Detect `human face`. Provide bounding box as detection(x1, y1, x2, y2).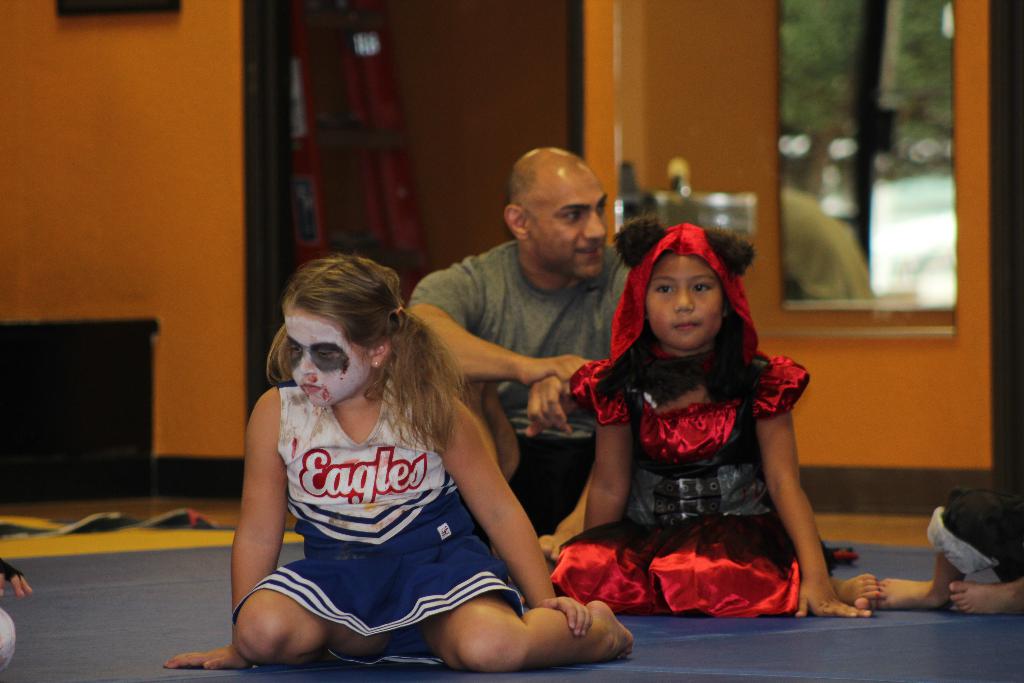
detection(643, 248, 726, 348).
